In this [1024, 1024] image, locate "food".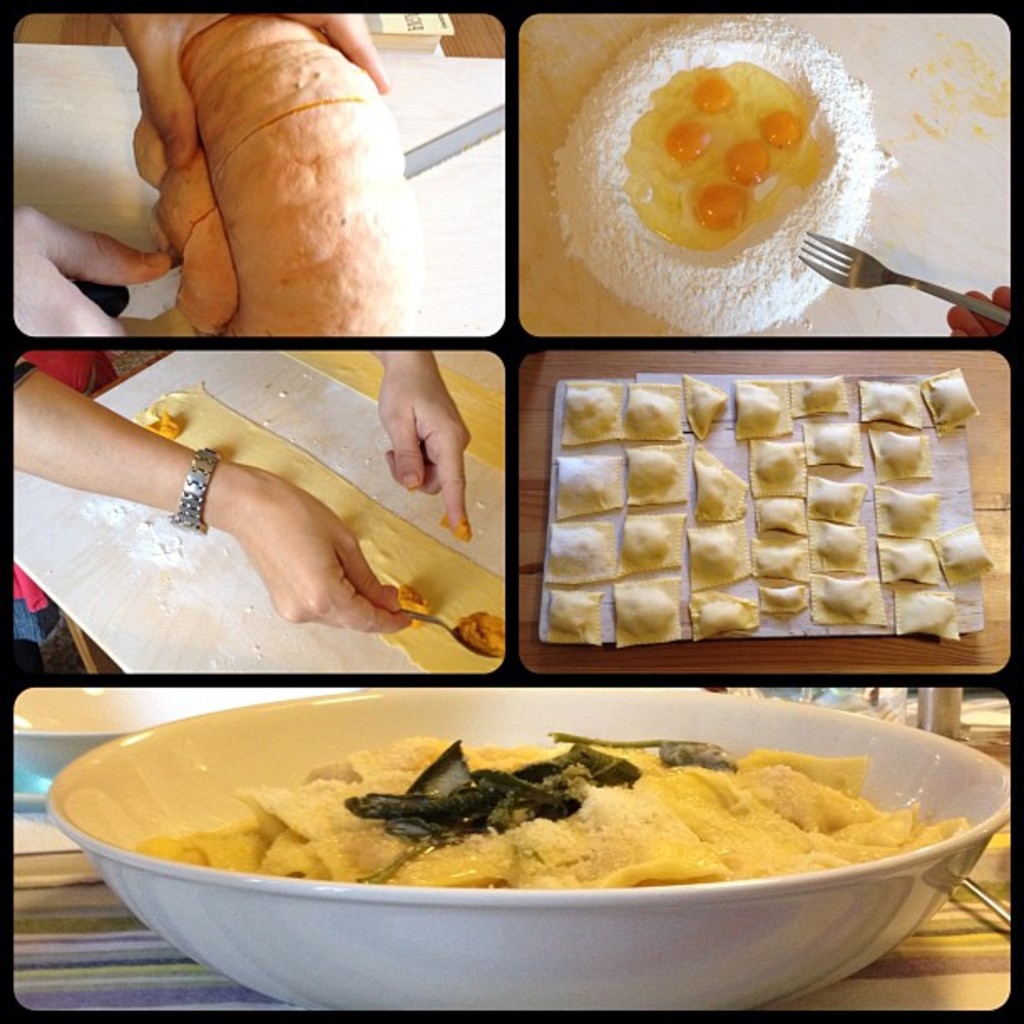
Bounding box: pyautogui.locateOnScreen(542, 517, 621, 582).
